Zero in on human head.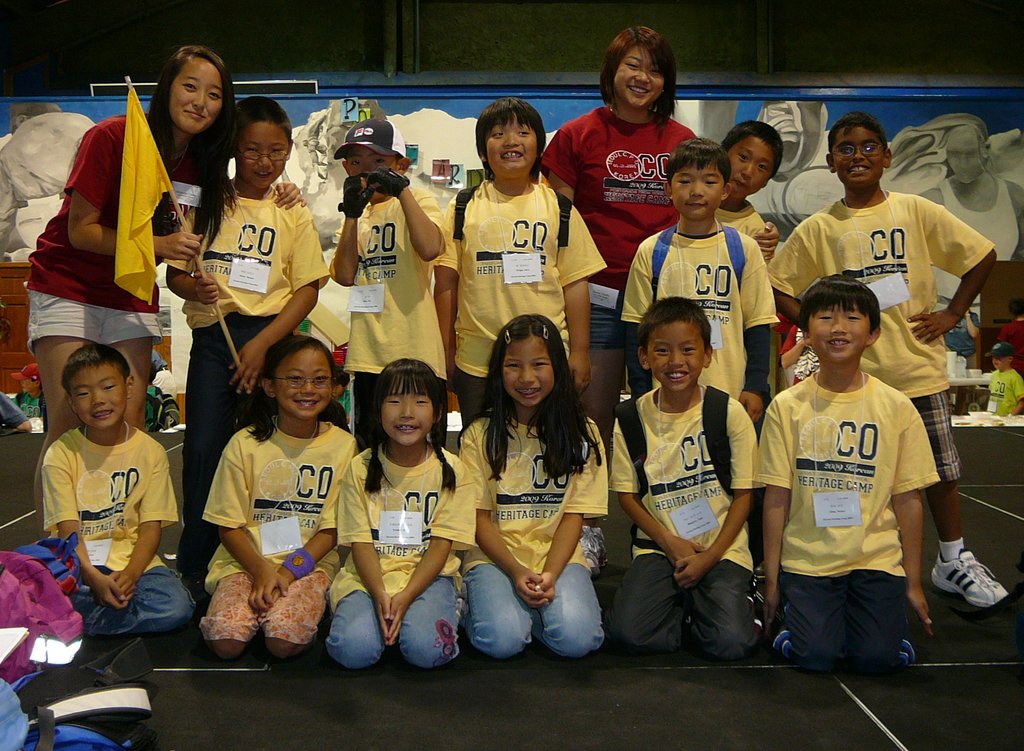
Zeroed in: <bbox>664, 138, 726, 216</bbox>.
